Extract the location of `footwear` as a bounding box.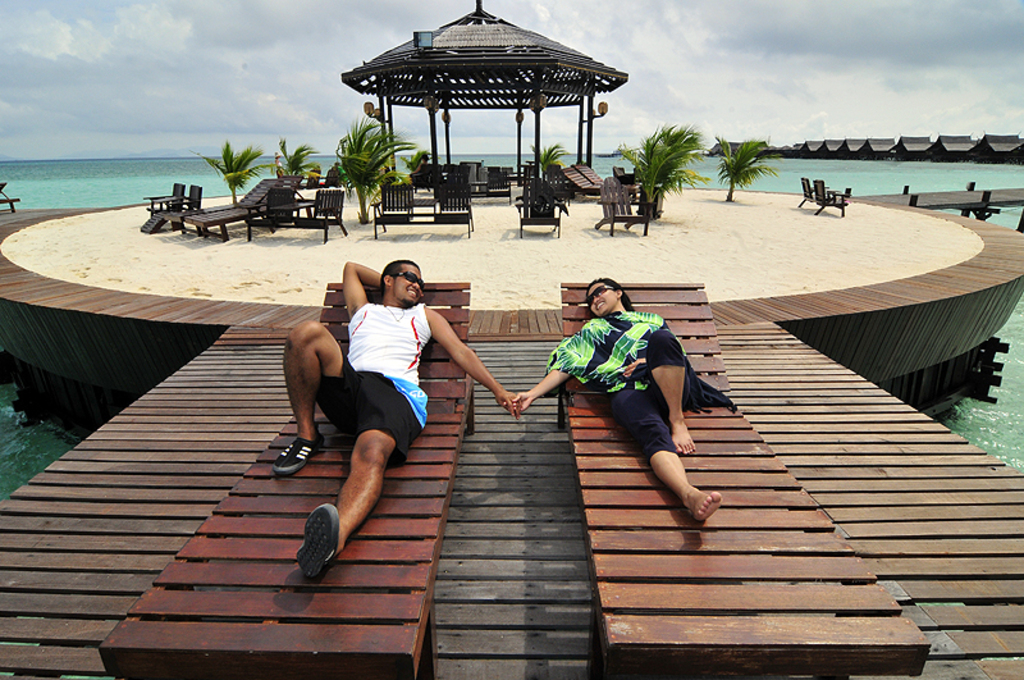
x1=289 y1=501 x2=343 y2=581.
